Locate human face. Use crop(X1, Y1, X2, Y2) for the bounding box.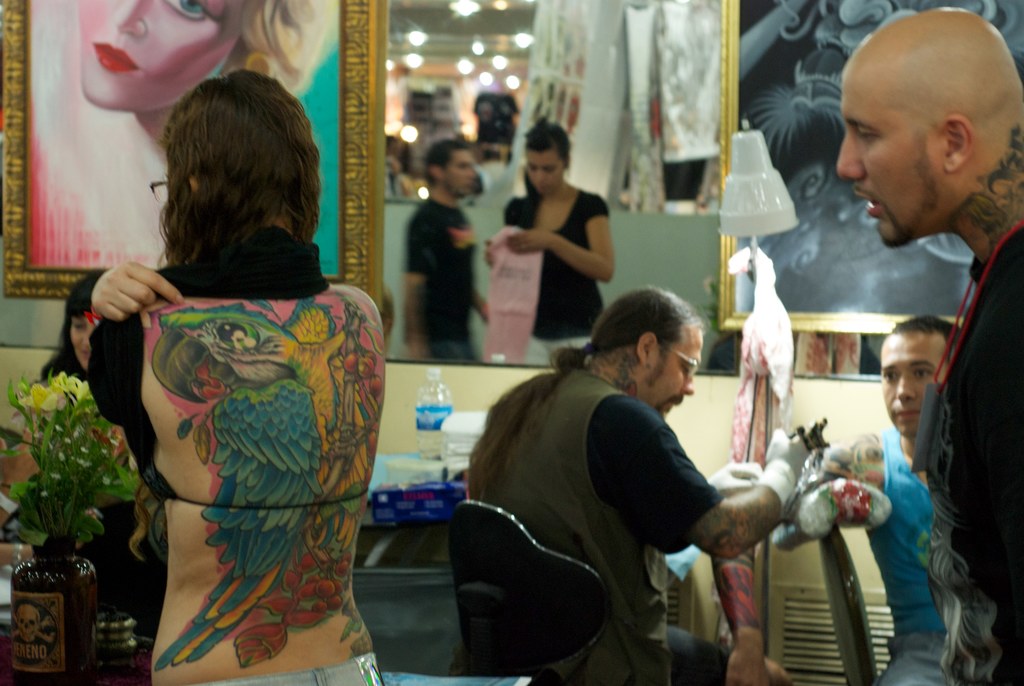
crop(439, 149, 476, 189).
